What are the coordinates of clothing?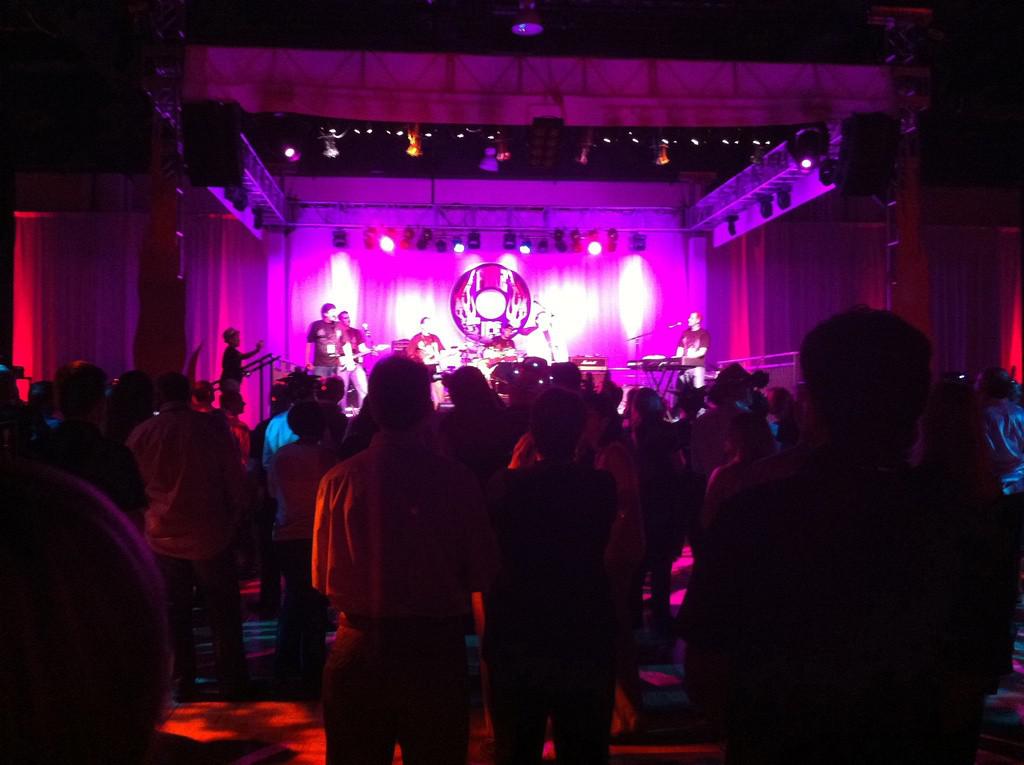
{"left": 133, "top": 413, "right": 247, "bottom": 628}.
